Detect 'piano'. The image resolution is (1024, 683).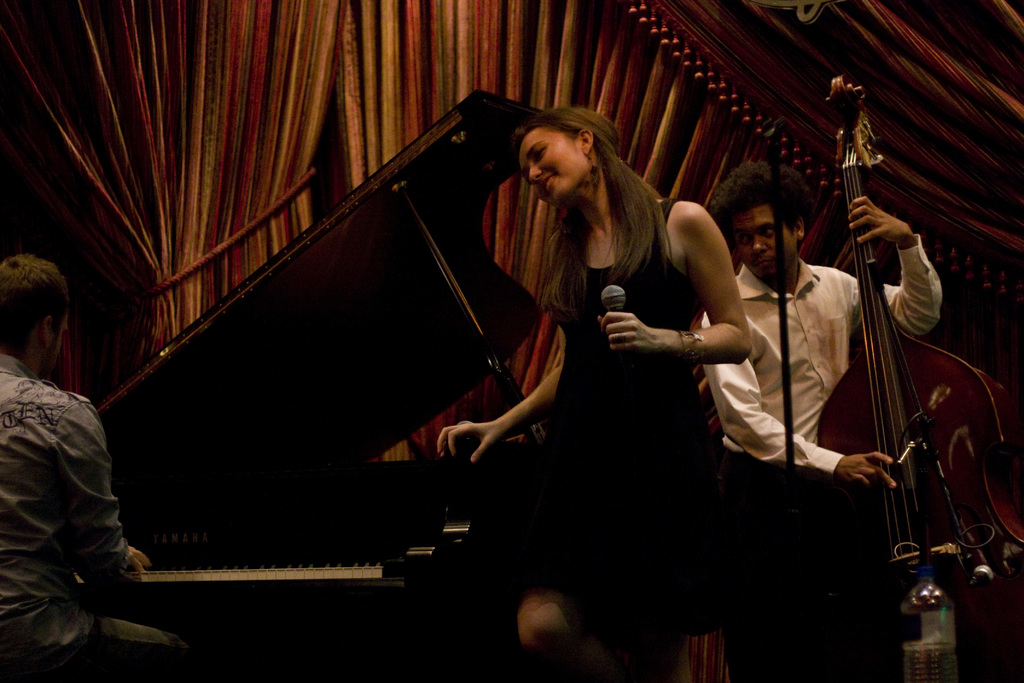
x1=94 y1=87 x2=545 y2=682.
